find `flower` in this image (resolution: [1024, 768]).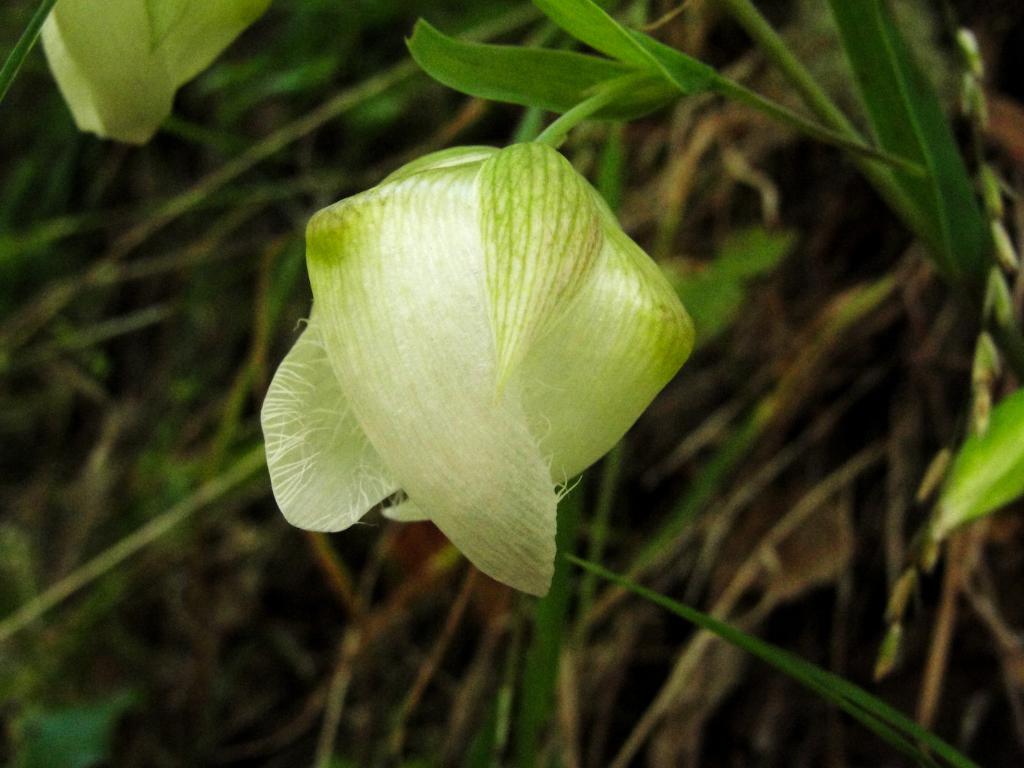
257 133 695 596.
